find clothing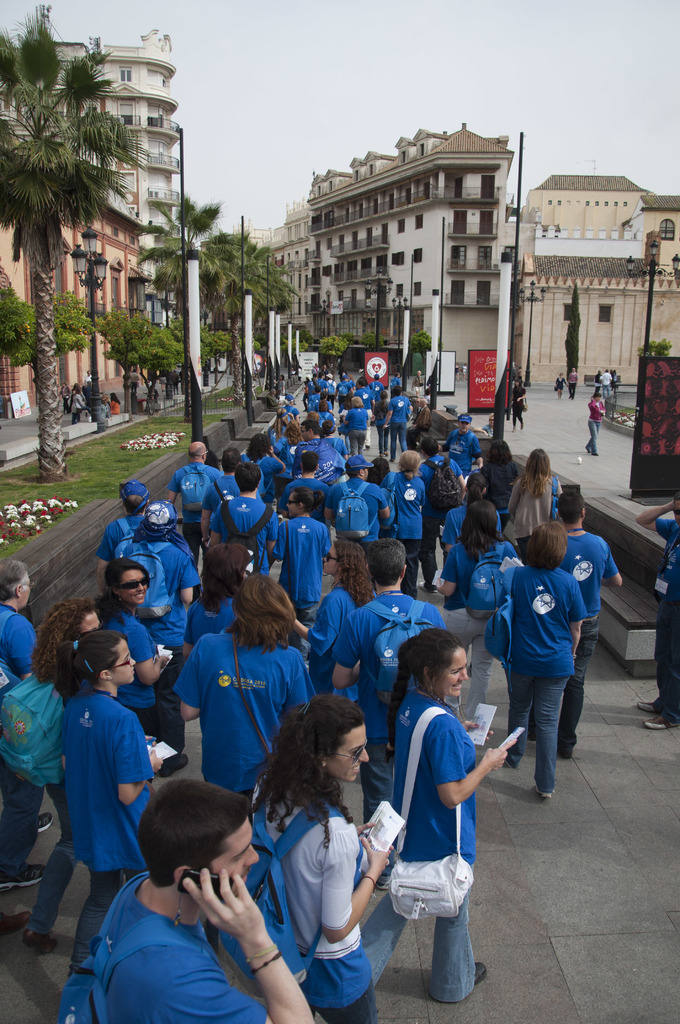
(85,860,269,1023)
